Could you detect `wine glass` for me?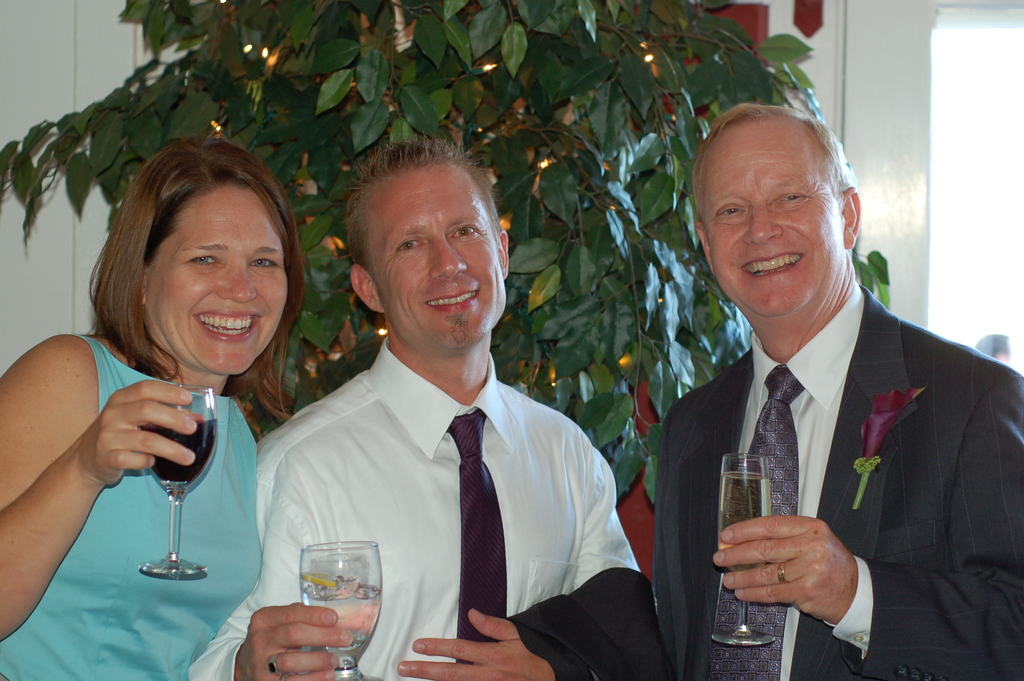
Detection result: pyautogui.locateOnScreen(300, 543, 387, 680).
